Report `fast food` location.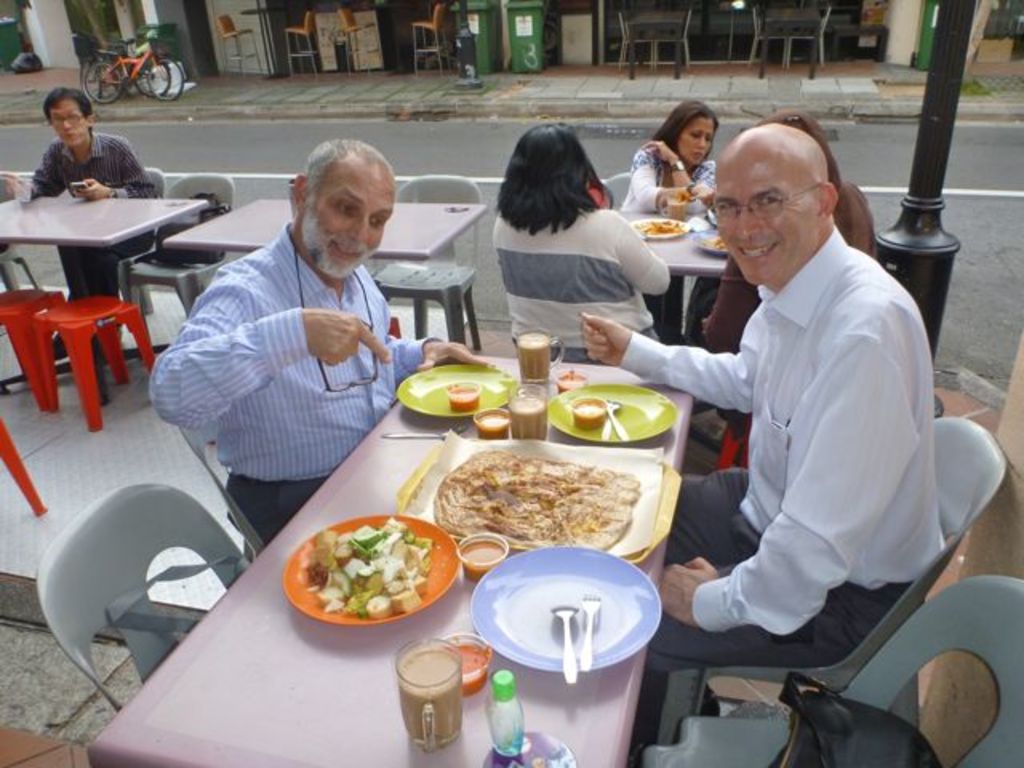
Report: 632:216:683:234.
